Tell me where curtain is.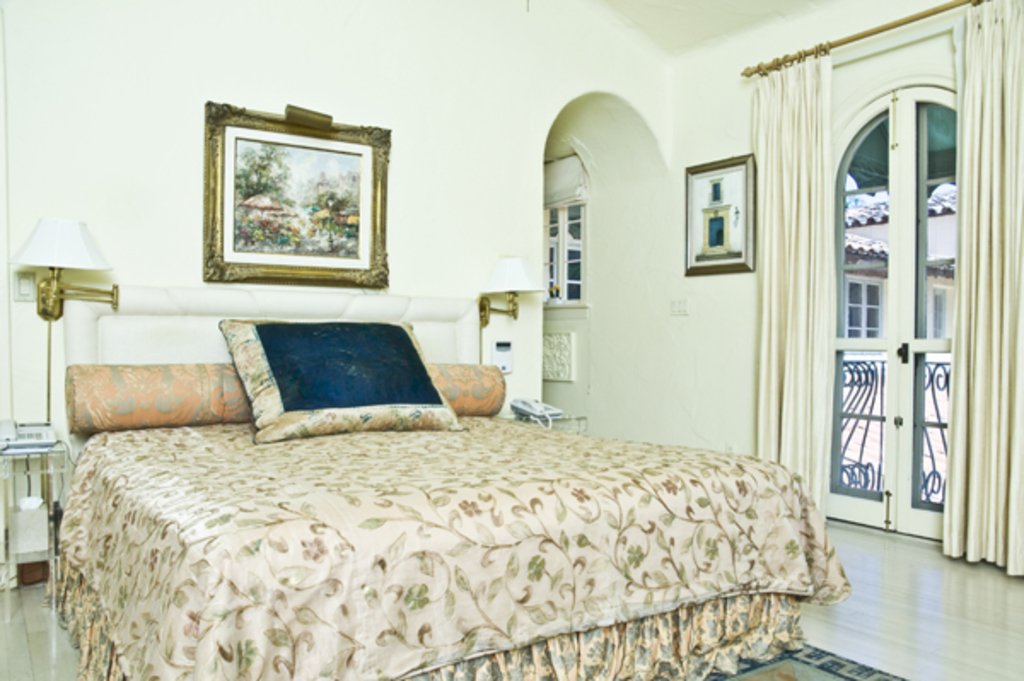
curtain is at 748, 51, 829, 524.
